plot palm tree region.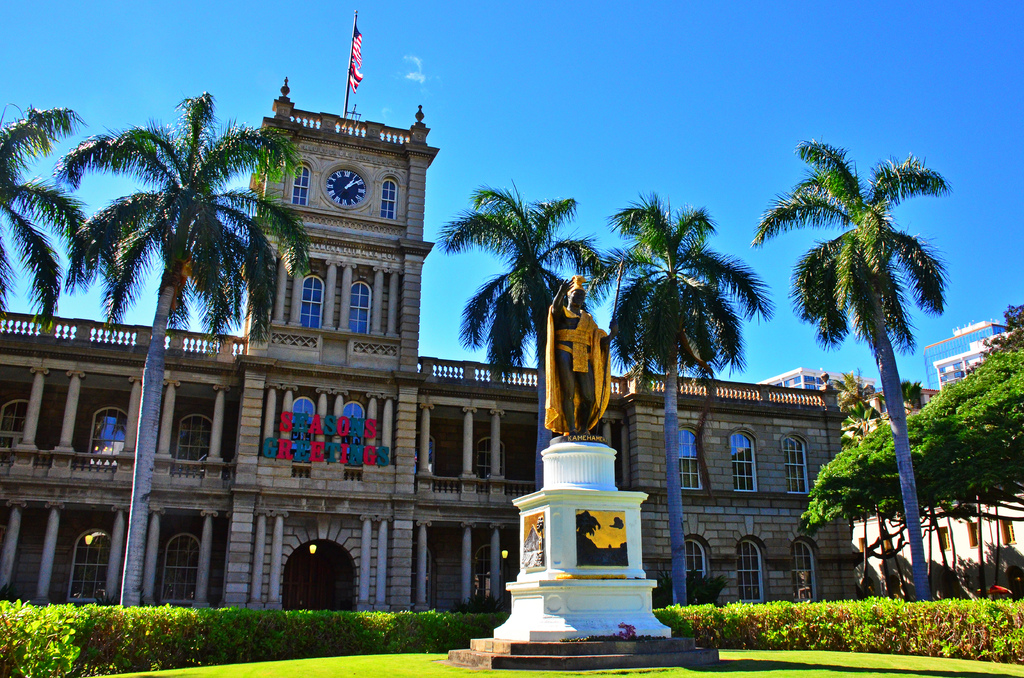
Plotted at [777,146,951,599].
